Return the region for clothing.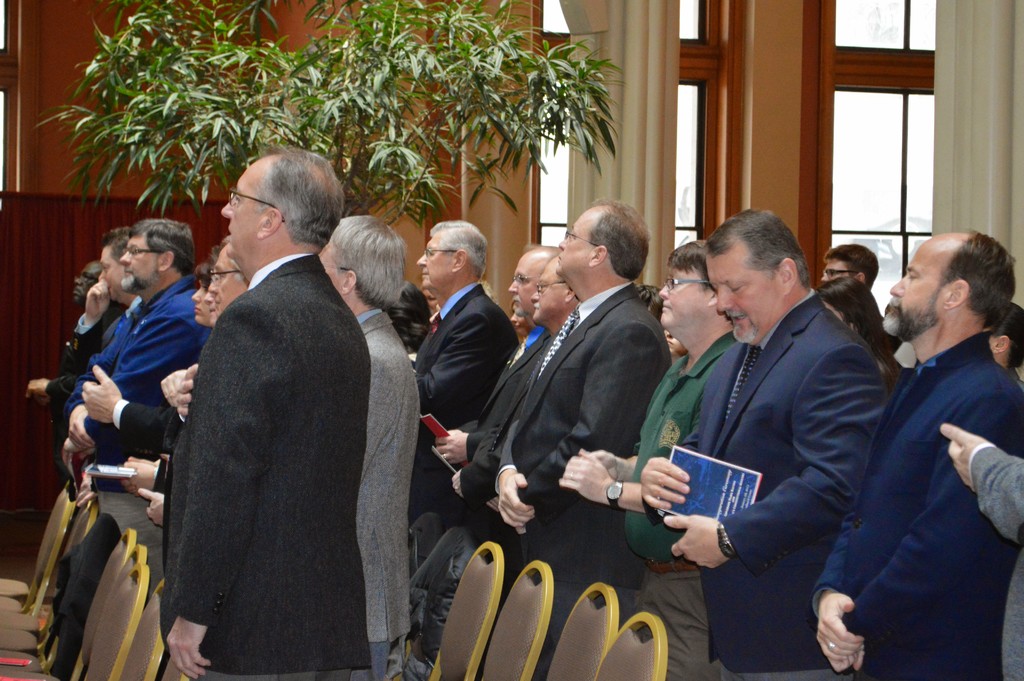
[41, 294, 117, 459].
